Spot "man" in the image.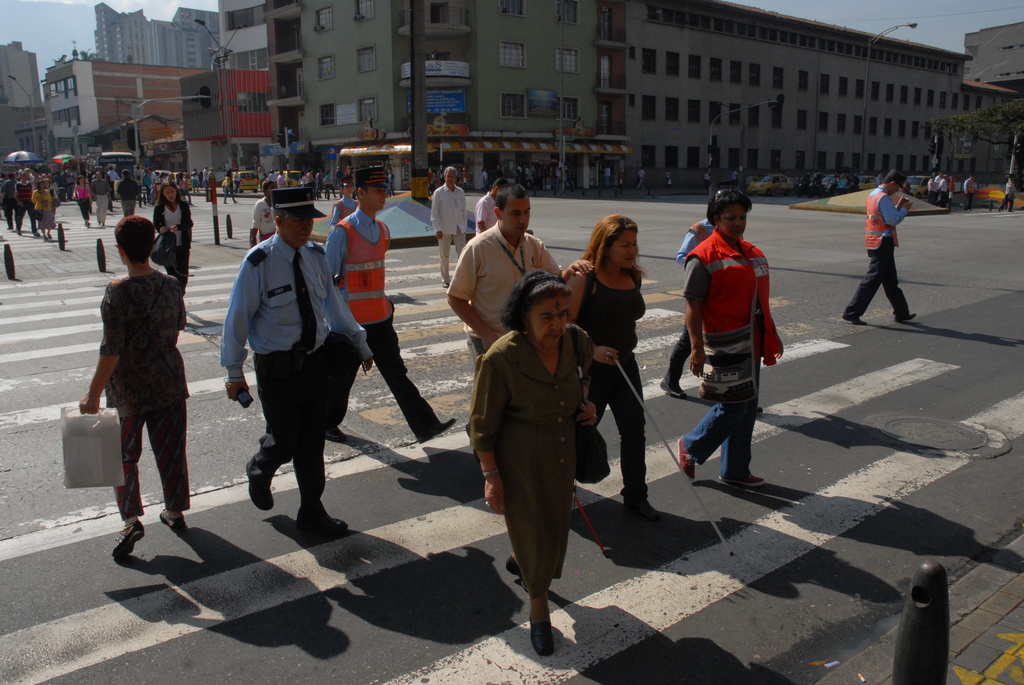
"man" found at box(309, 158, 461, 453).
